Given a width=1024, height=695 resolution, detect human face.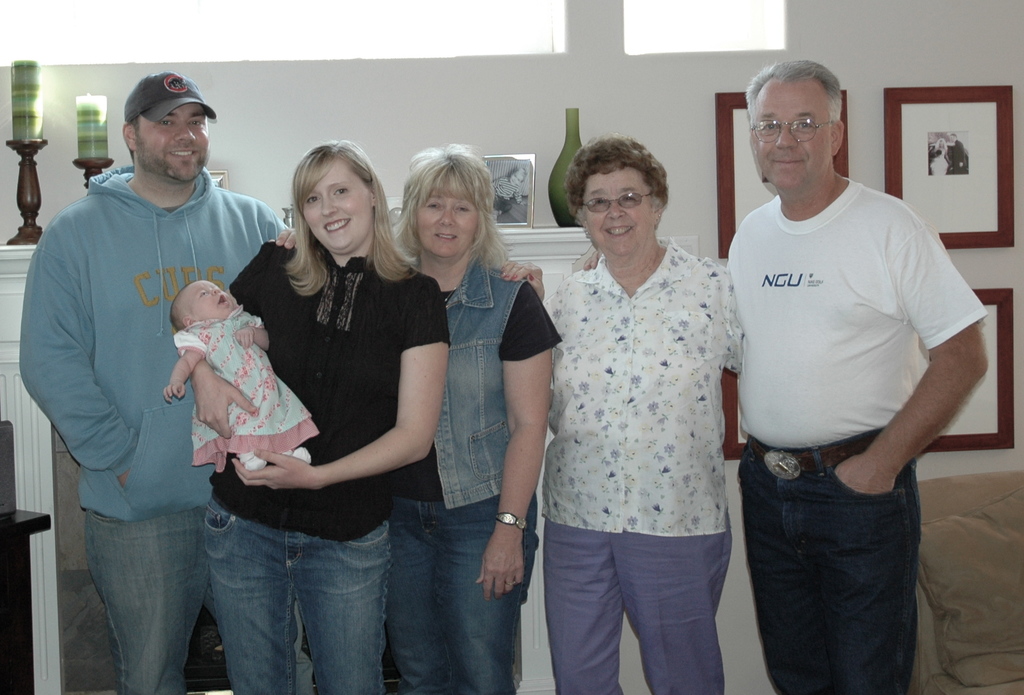
BBox(417, 198, 480, 259).
